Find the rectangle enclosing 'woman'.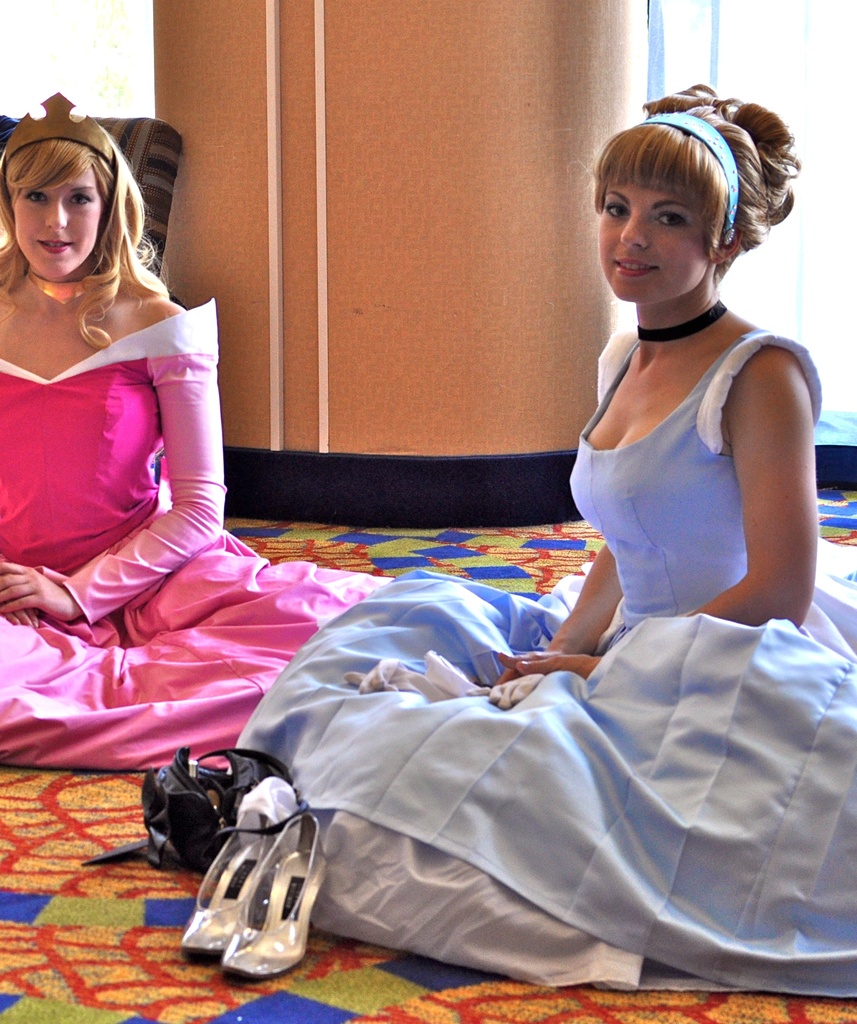
[214, 84, 850, 1002].
